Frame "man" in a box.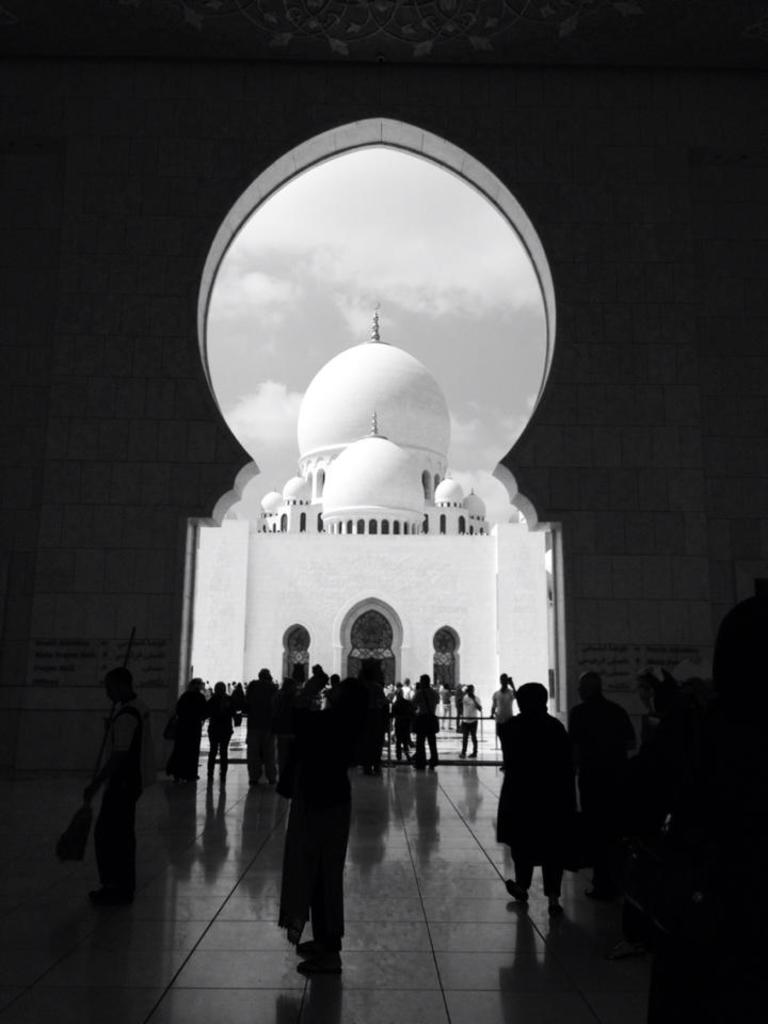
x1=458 y1=683 x2=481 y2=757.
